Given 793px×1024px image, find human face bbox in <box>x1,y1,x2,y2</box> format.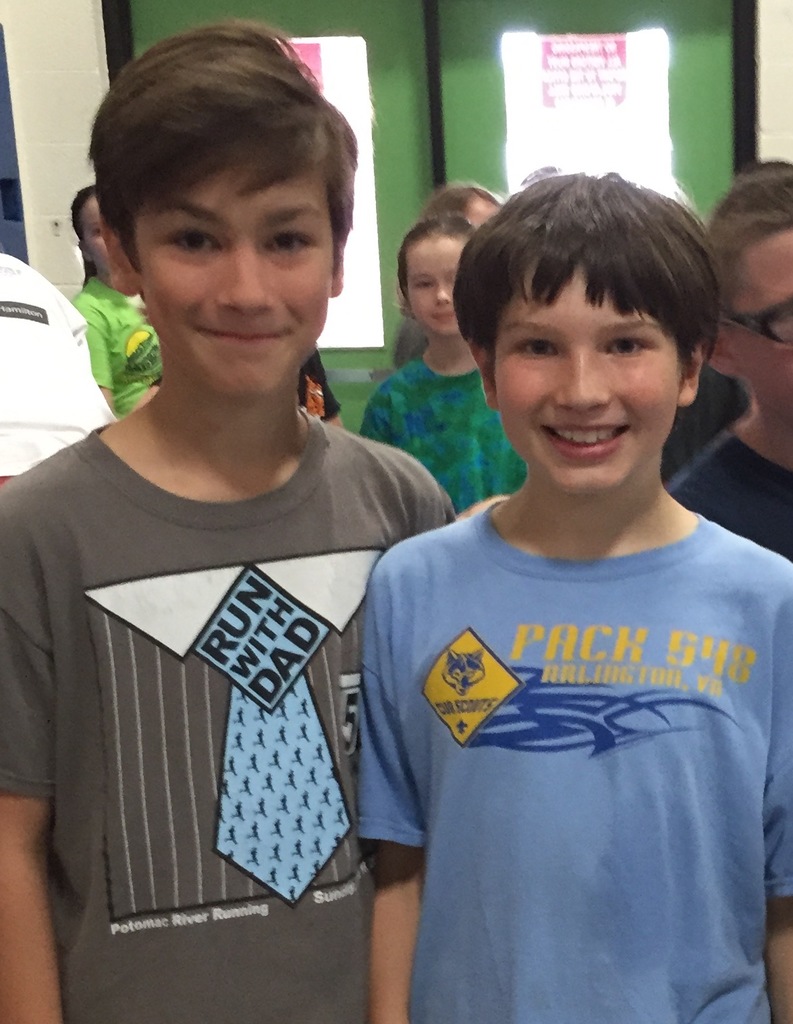
<box>736,237,792,400</box>.
